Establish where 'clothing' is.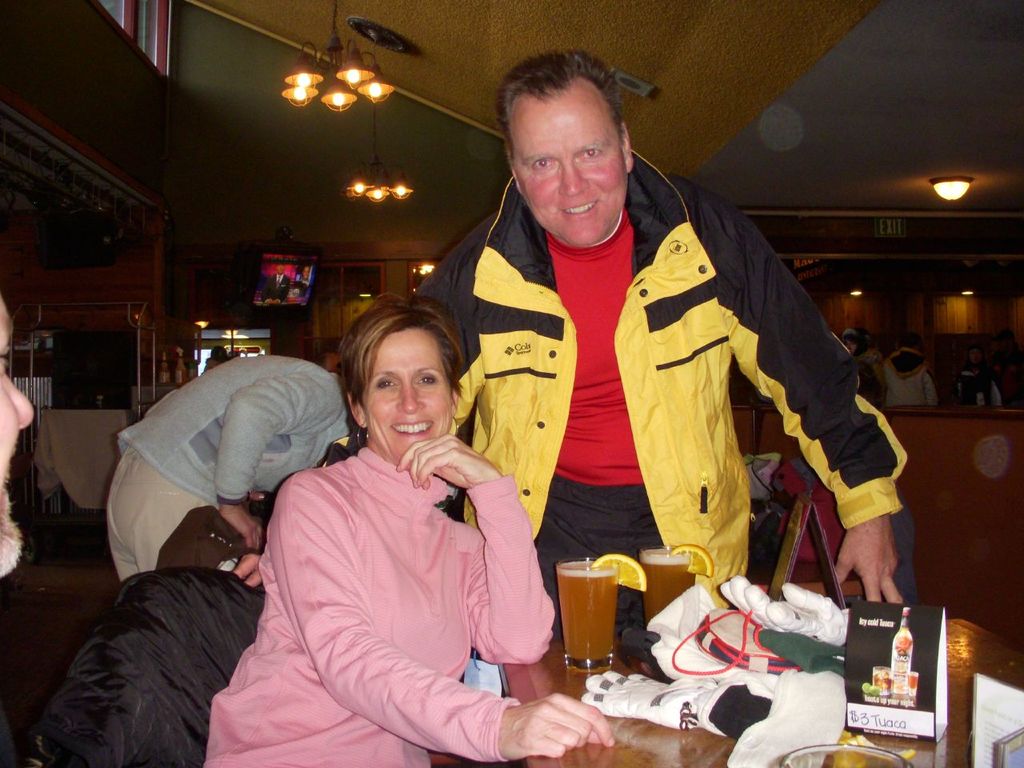
Established at select_region(416, 146, 904, 636).
